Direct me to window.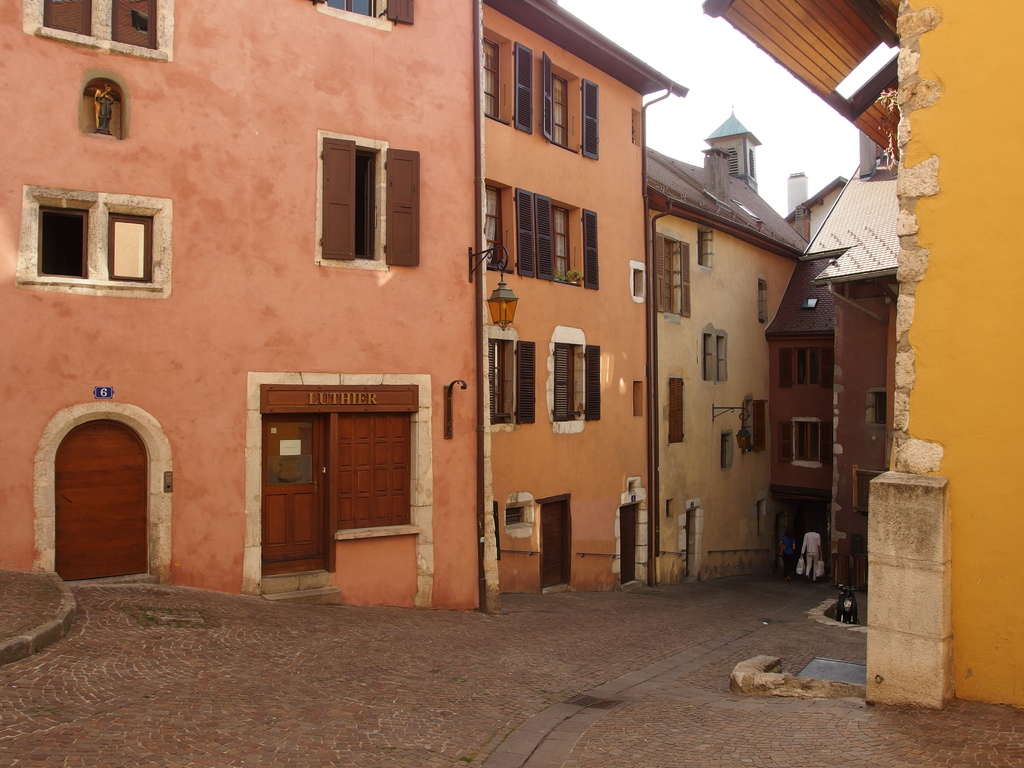
Direction: bbox=(700, 226, 711, 267).
